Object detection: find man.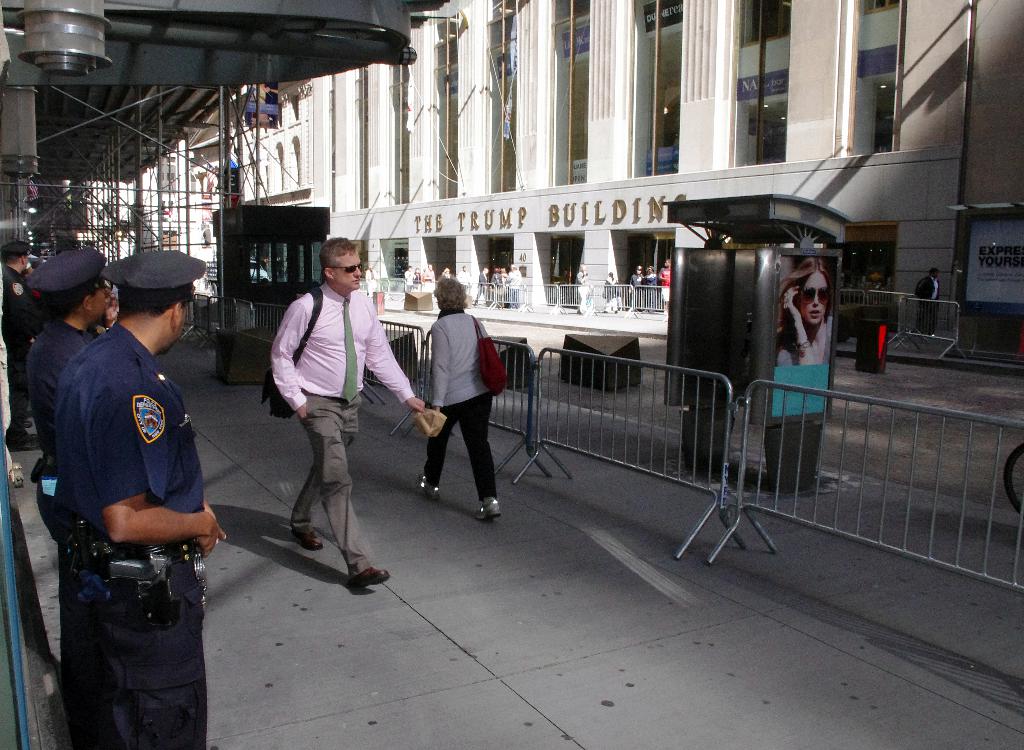
select_region(576, 264, 591, 314).
